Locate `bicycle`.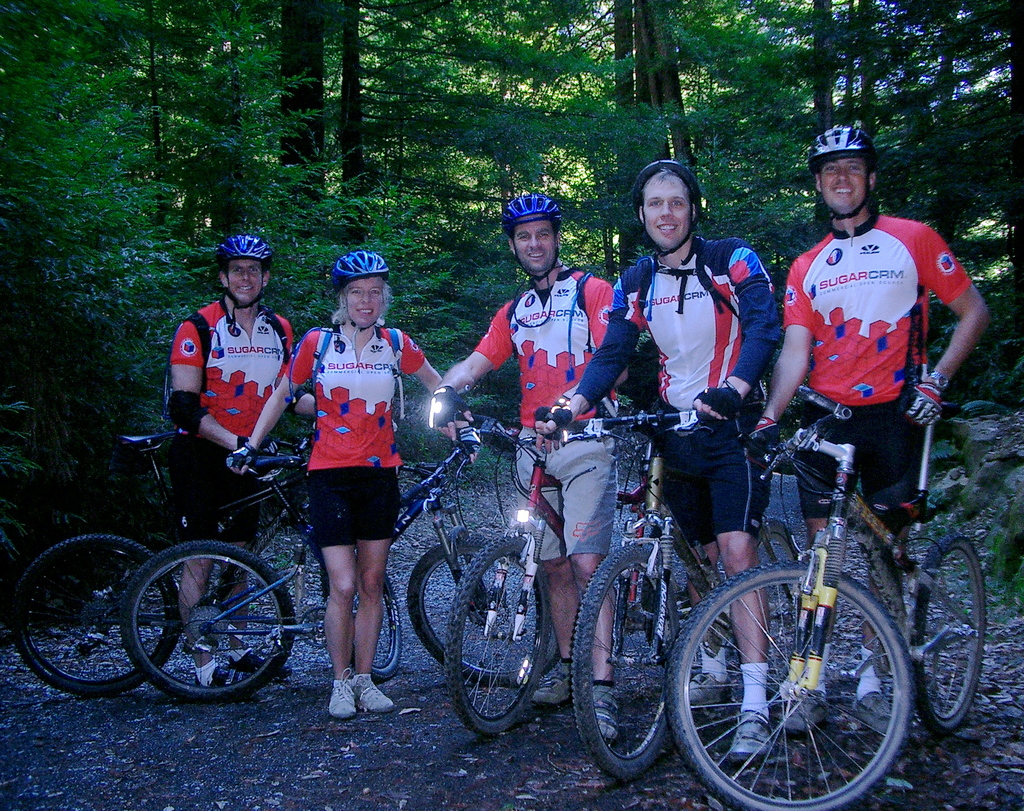
Bounding box: [x1=547, y1=400, x2=799, y2=785].
